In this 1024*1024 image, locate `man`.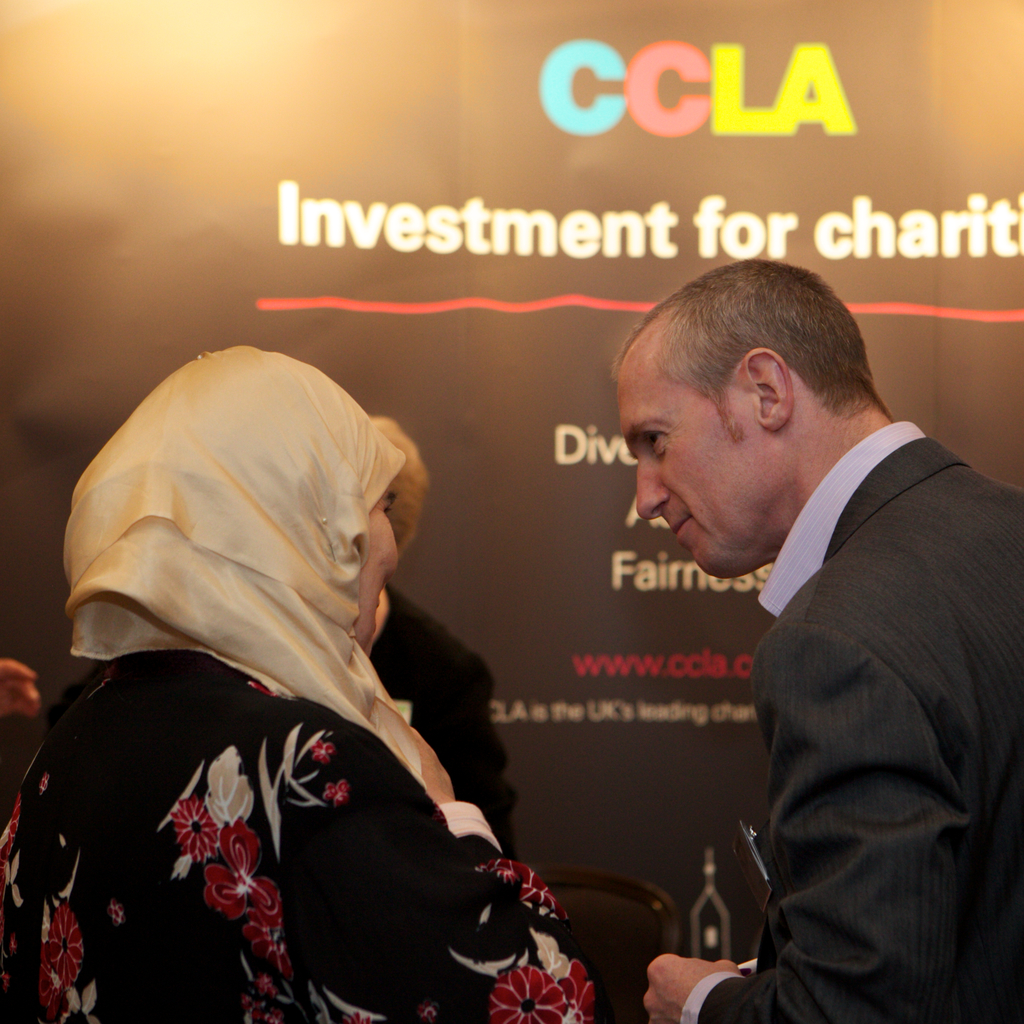
Bounding box: (563,225,1018,1017).
